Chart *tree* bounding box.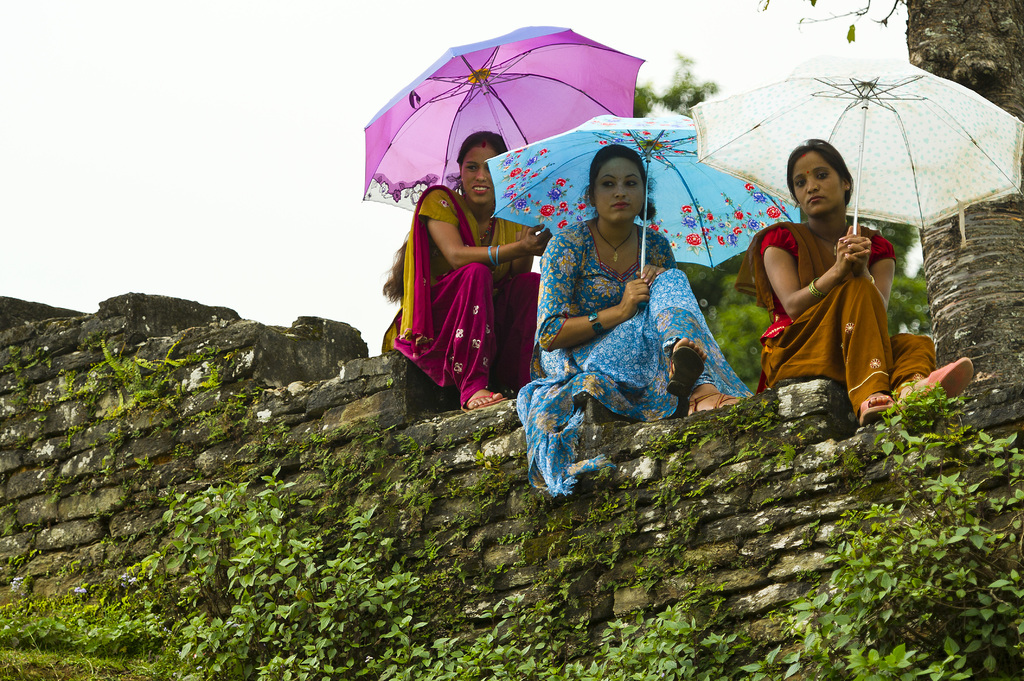
Charted: 630/51/719/122.
